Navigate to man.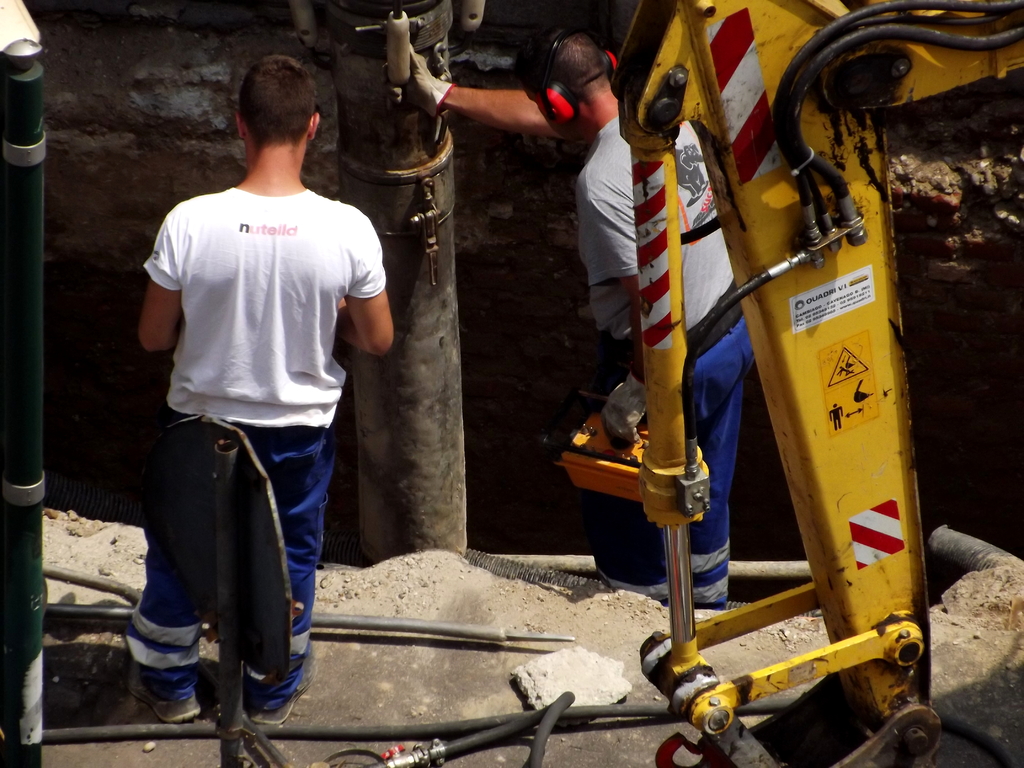
Navigation target: x1=411 y1=29 x2=753 y2=610.
